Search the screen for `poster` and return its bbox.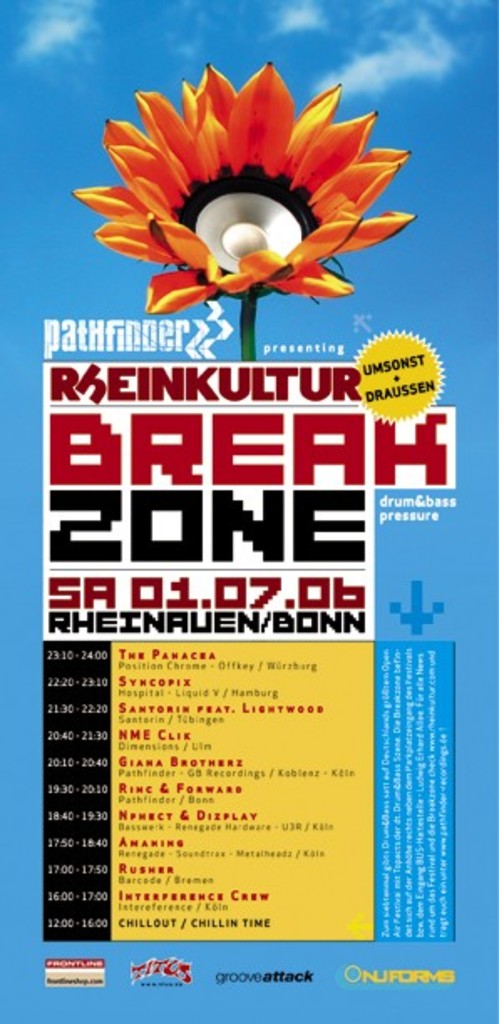
Found: <region>0, 0, 497, 1022</region>.
